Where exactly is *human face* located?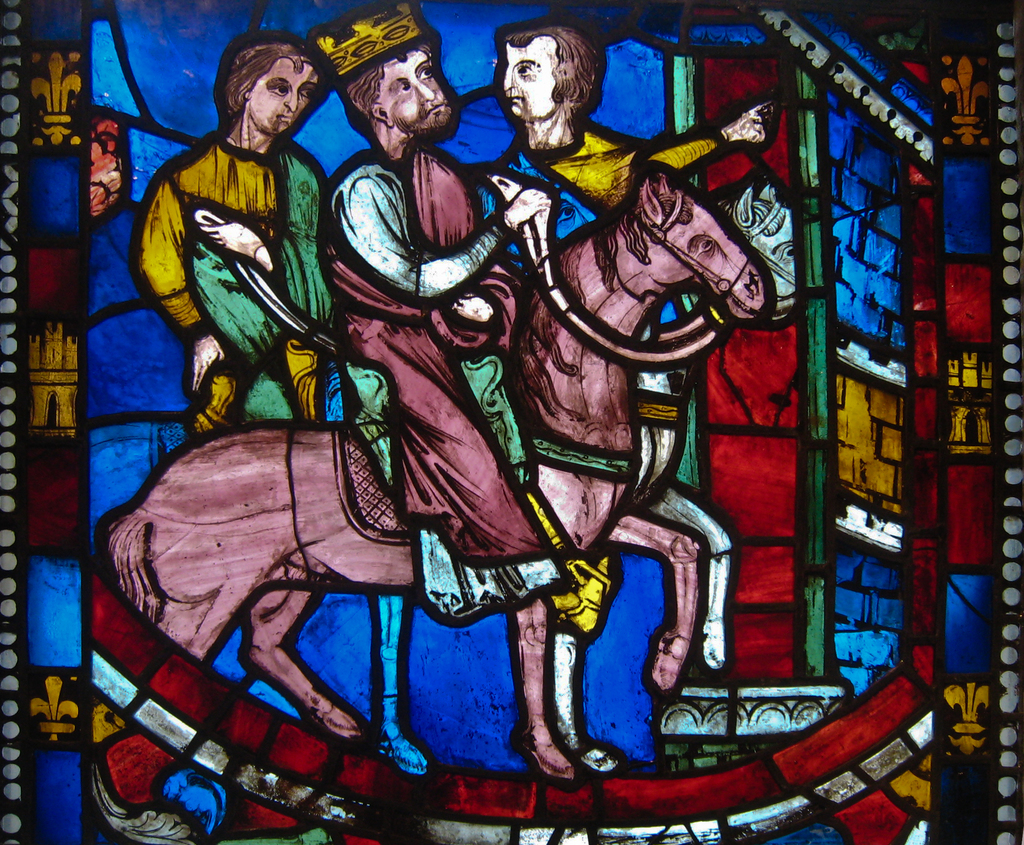
Its bounding box is Rect(391, 45, 459, 134).
